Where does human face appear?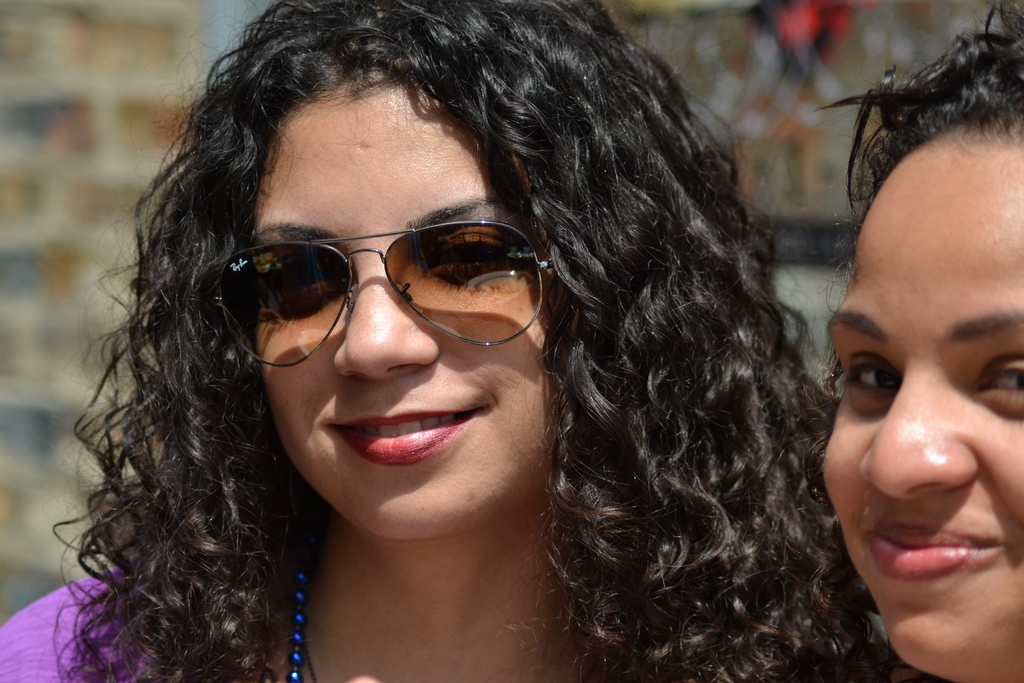
Appears at Rect(826, 139, 1023, 682).
